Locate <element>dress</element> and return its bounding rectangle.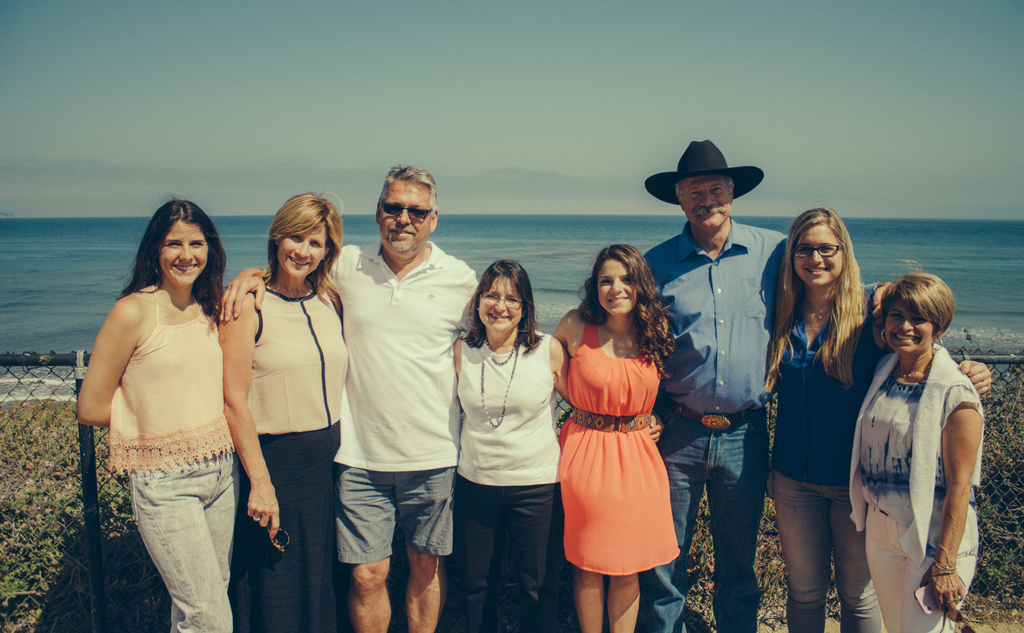
detection(557, 323, 683, 578).
